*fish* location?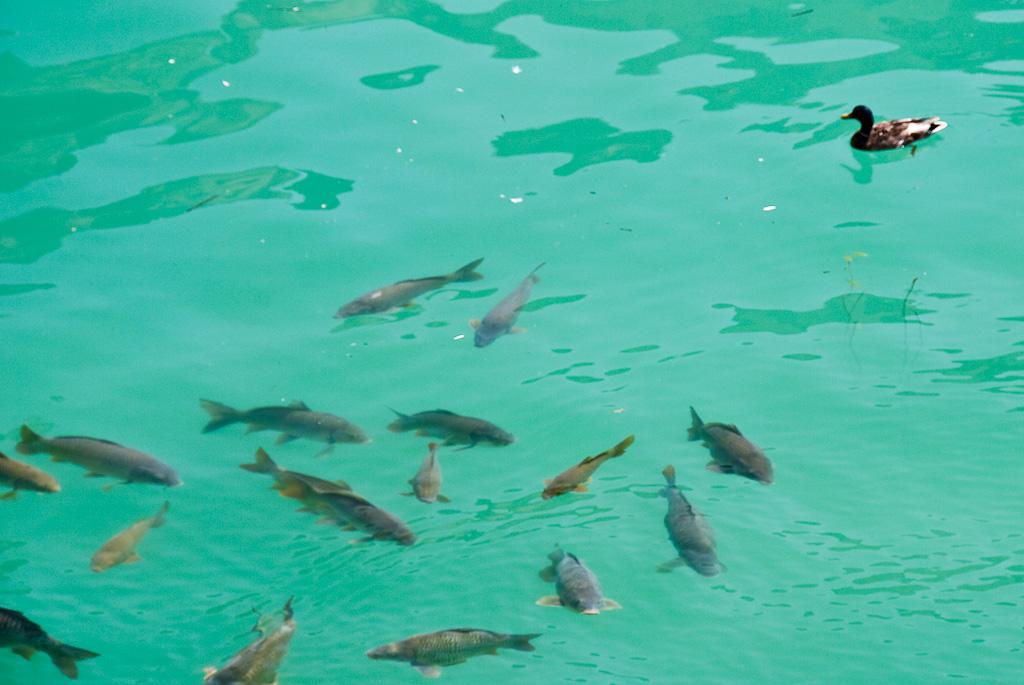
<region>209, 393, 369, 449</region>
